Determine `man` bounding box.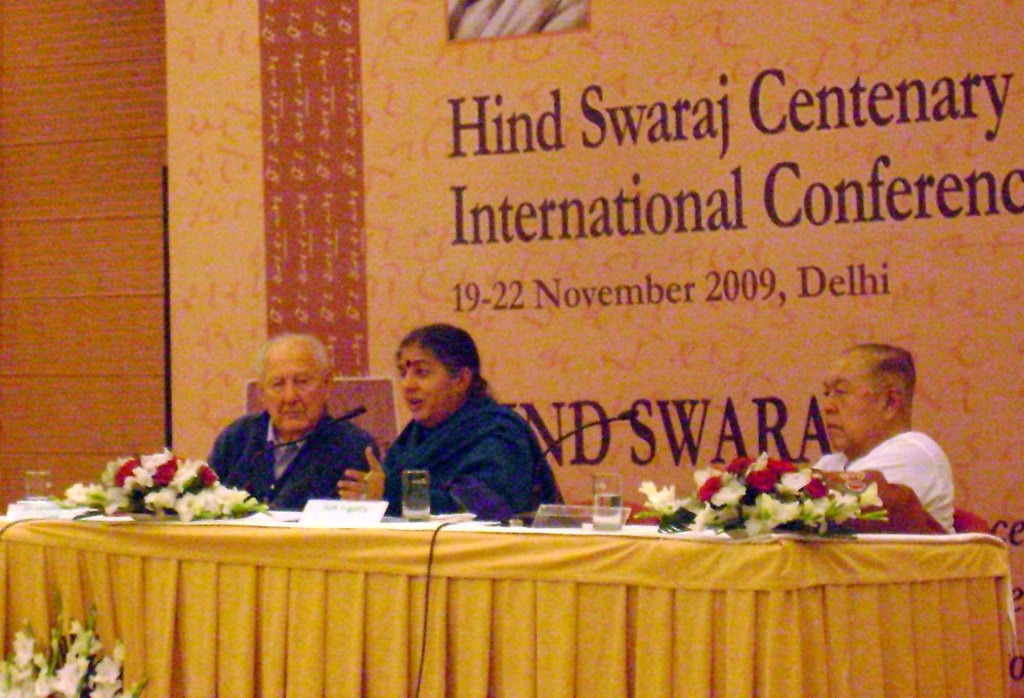
Determined: <bbox>778, 336, 982, 550</bbox>.
